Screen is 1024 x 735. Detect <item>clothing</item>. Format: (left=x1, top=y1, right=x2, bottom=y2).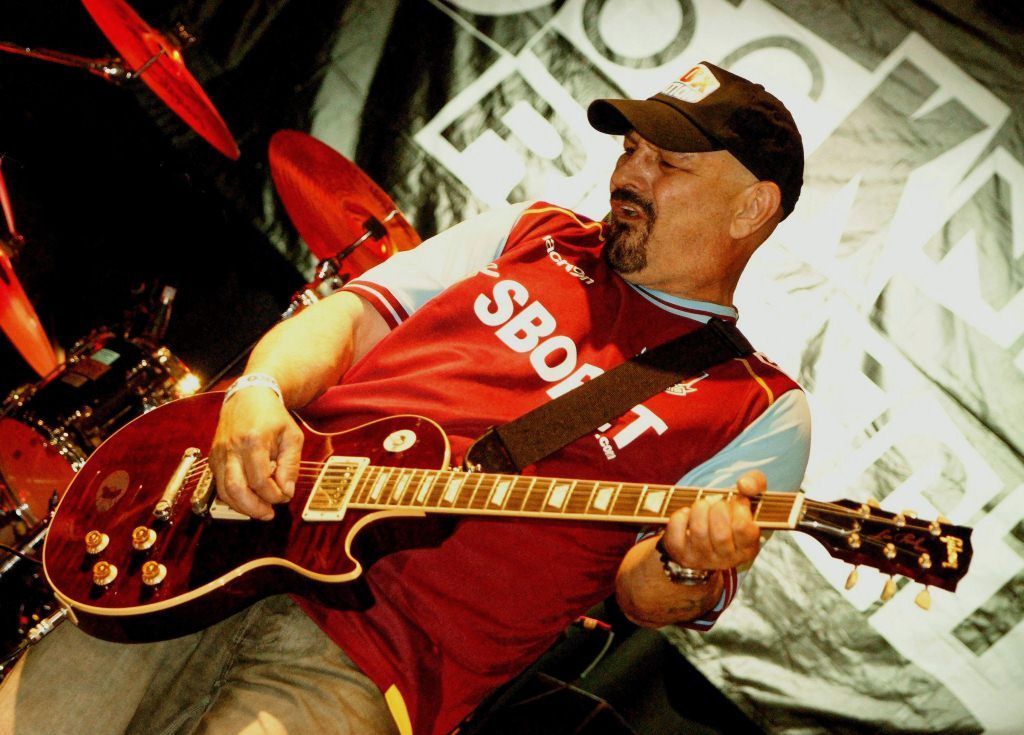
(left=0, top=593, right=392, bottom=734).
